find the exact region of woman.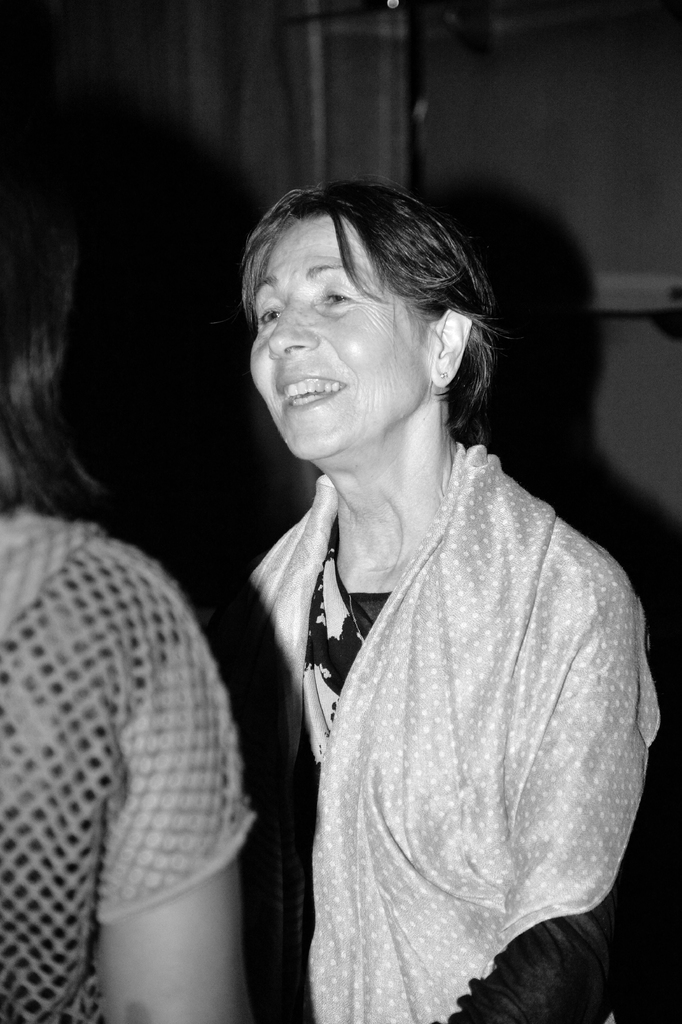
Exact region: rect(197, 171, 661, 1023).
